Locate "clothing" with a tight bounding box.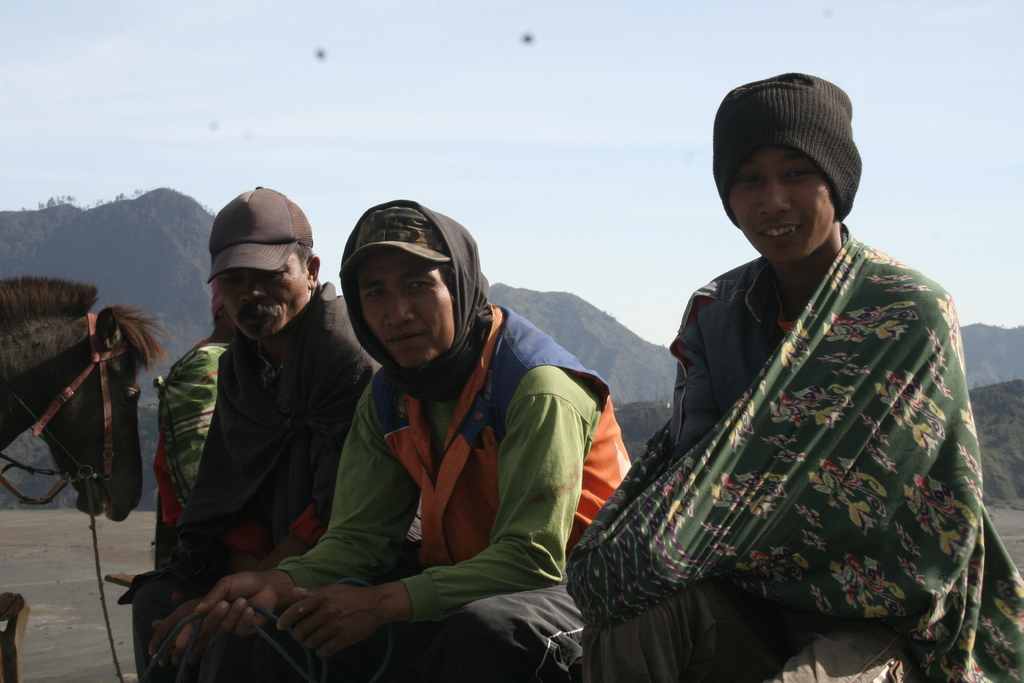
select_region(584, 220, 916, 682).
